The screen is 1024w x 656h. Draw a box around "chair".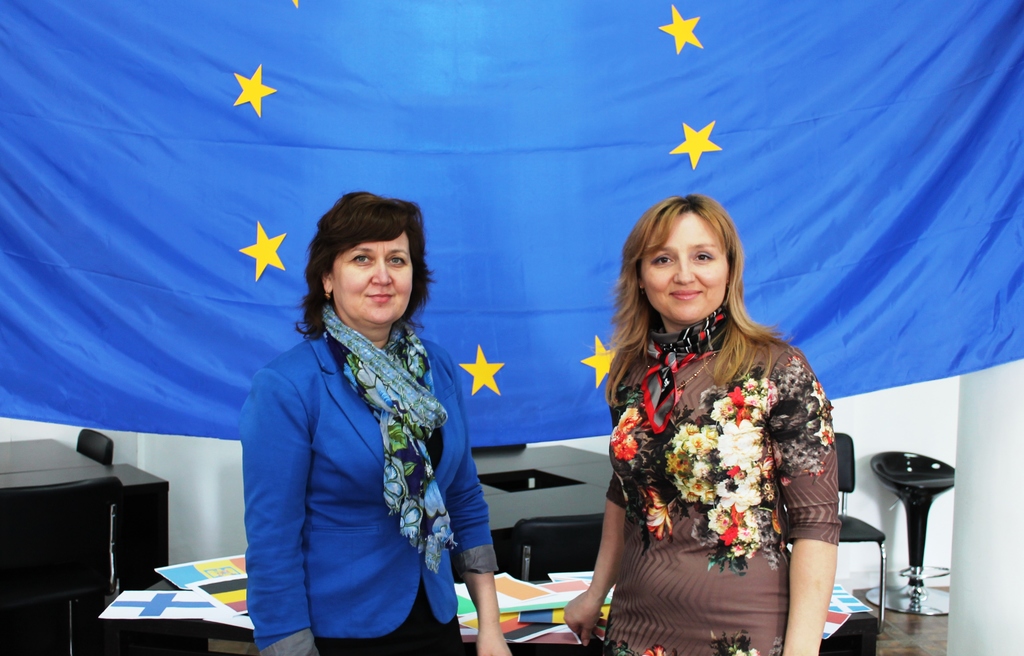
[874,429,988,624].
